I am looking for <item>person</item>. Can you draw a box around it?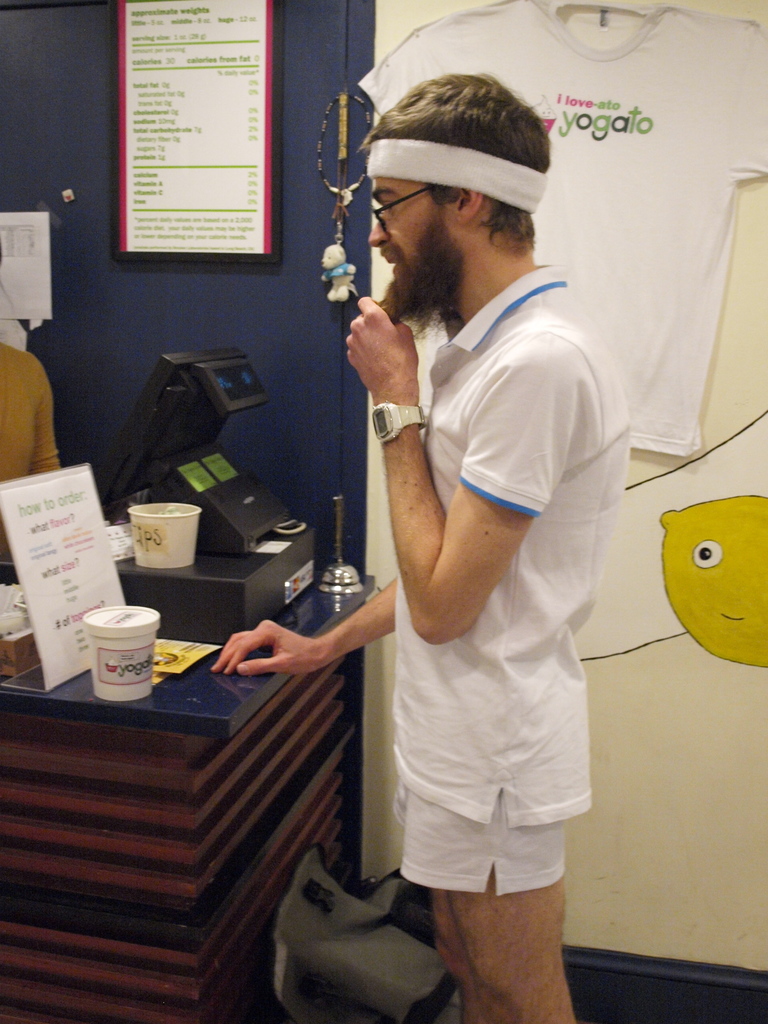
Sure, the bounding box is detection(274, 156, 648, 985).
